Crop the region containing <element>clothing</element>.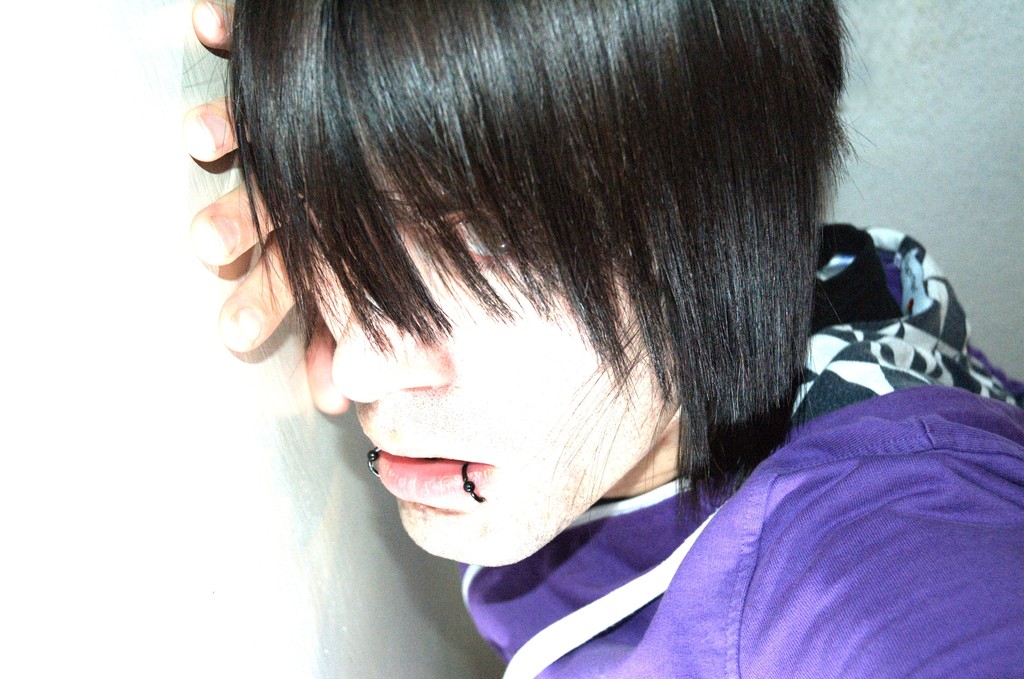
Crop region: Rect(449, 213, 1023, 678).
